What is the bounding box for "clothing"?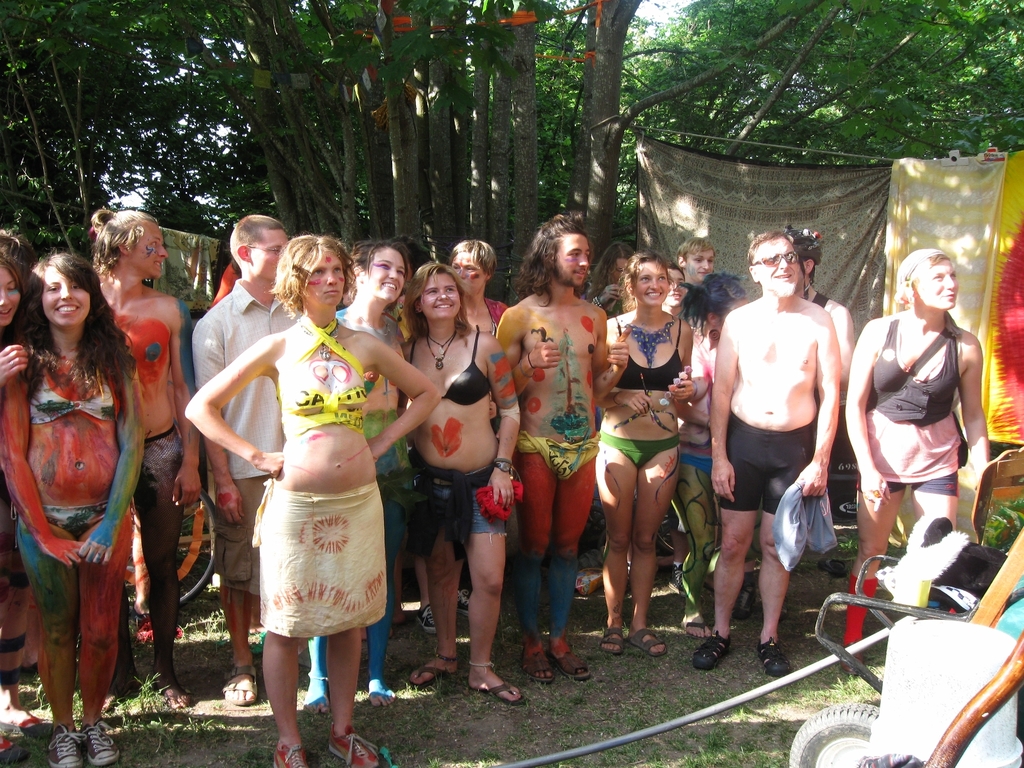
514, 438, 597, 477.
